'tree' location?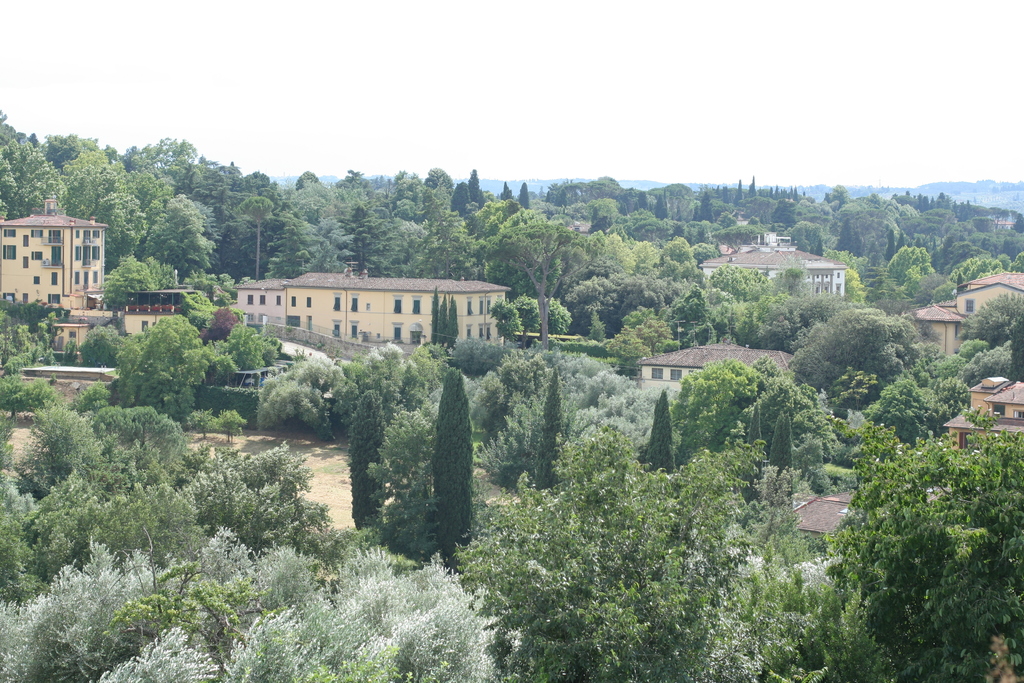
{"left": 201, "top": 161, "right": 247, "bottom": 208}
